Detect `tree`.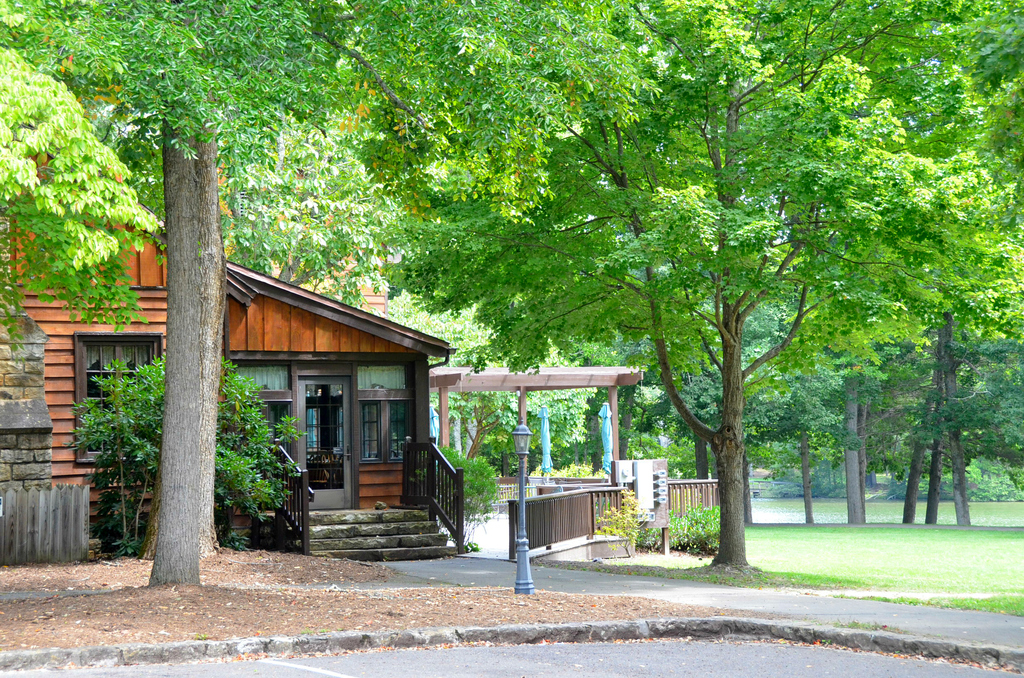
Detected at pyautogui.locateOnScreen(0, 49, 170, 358).
